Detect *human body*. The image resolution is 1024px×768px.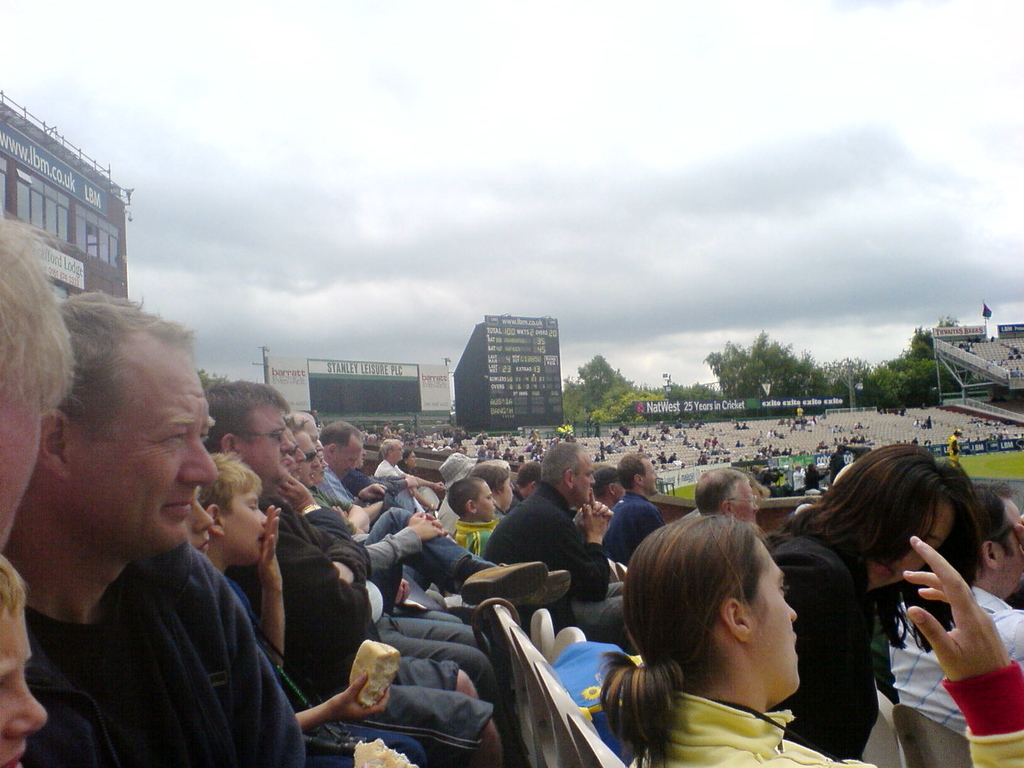
BBox(17, 290, 301, 765).
